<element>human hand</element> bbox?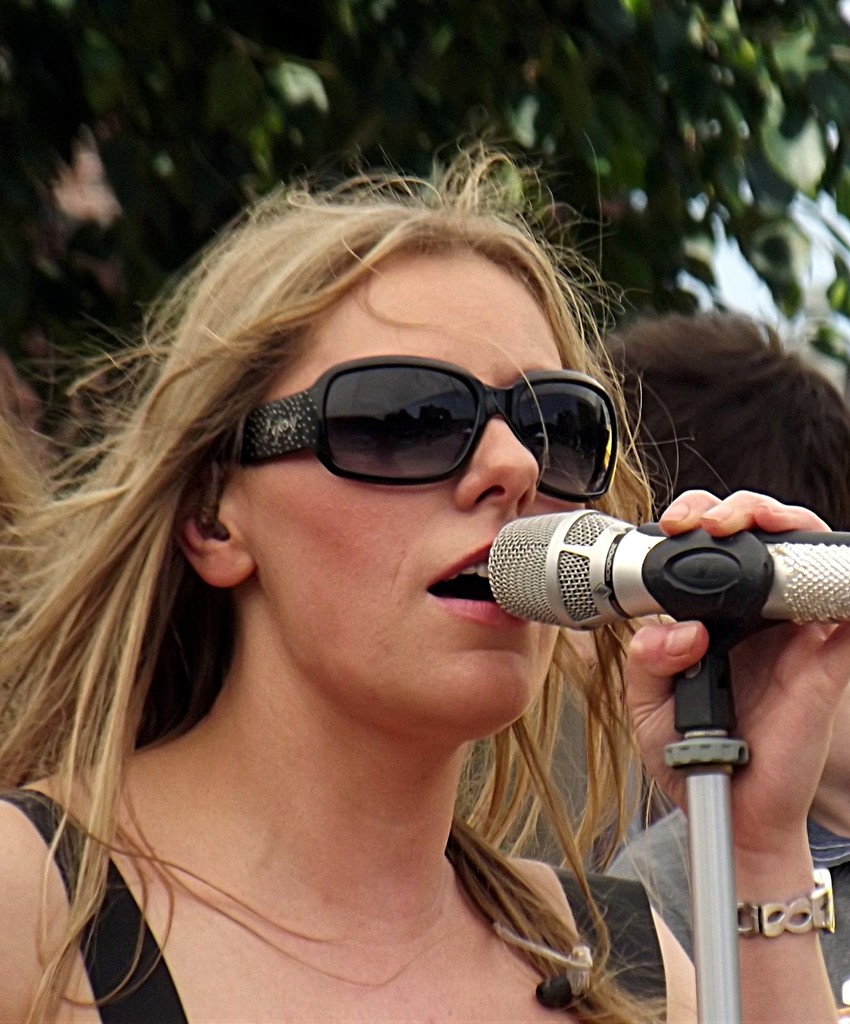
crop(616, 484, 849, 846)
